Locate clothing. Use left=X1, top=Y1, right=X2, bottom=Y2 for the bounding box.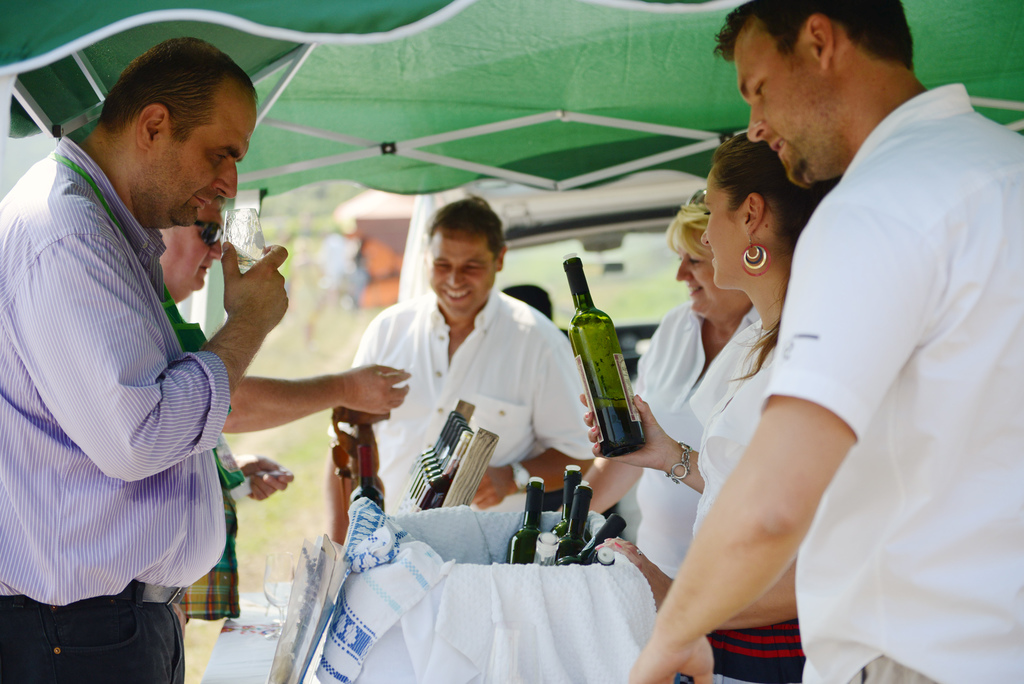
left=6, top=92, right=249, bottom=672.
